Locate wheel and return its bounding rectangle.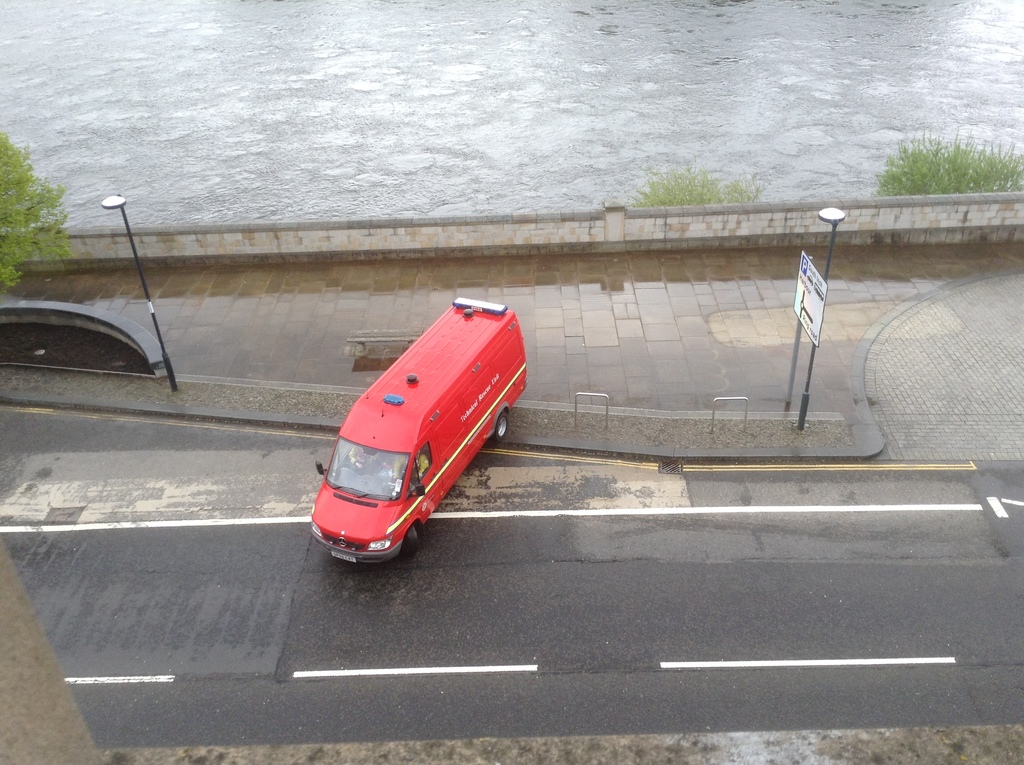
select_region(404, 531, 423, 554).
